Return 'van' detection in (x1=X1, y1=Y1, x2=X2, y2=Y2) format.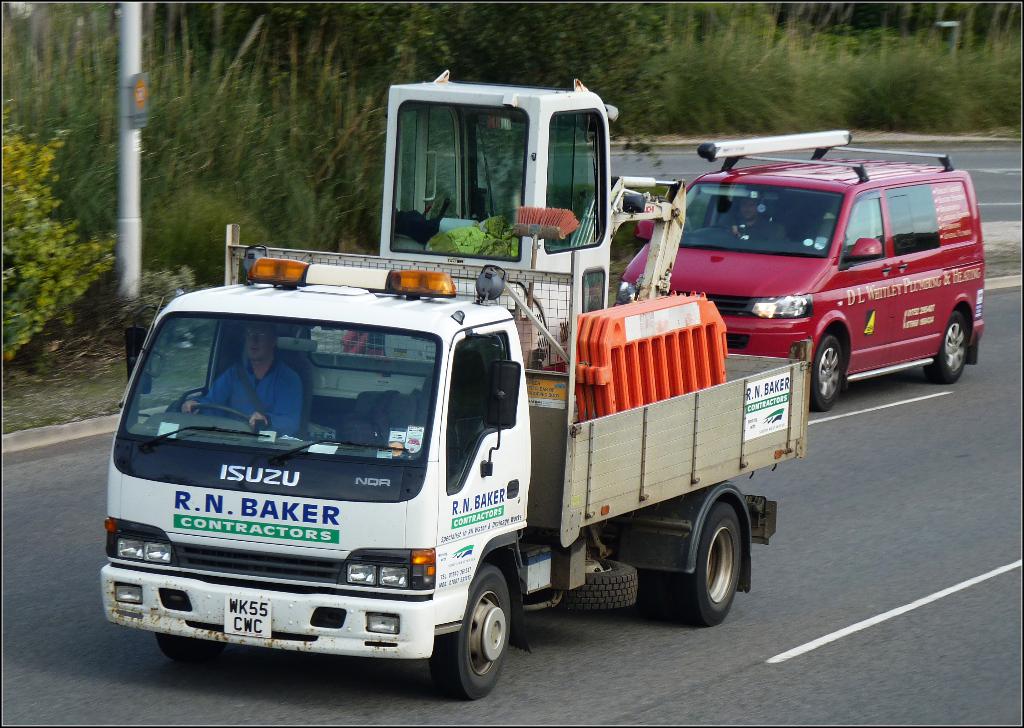
(x1=612, y1=127, x2=988, y2=412).
